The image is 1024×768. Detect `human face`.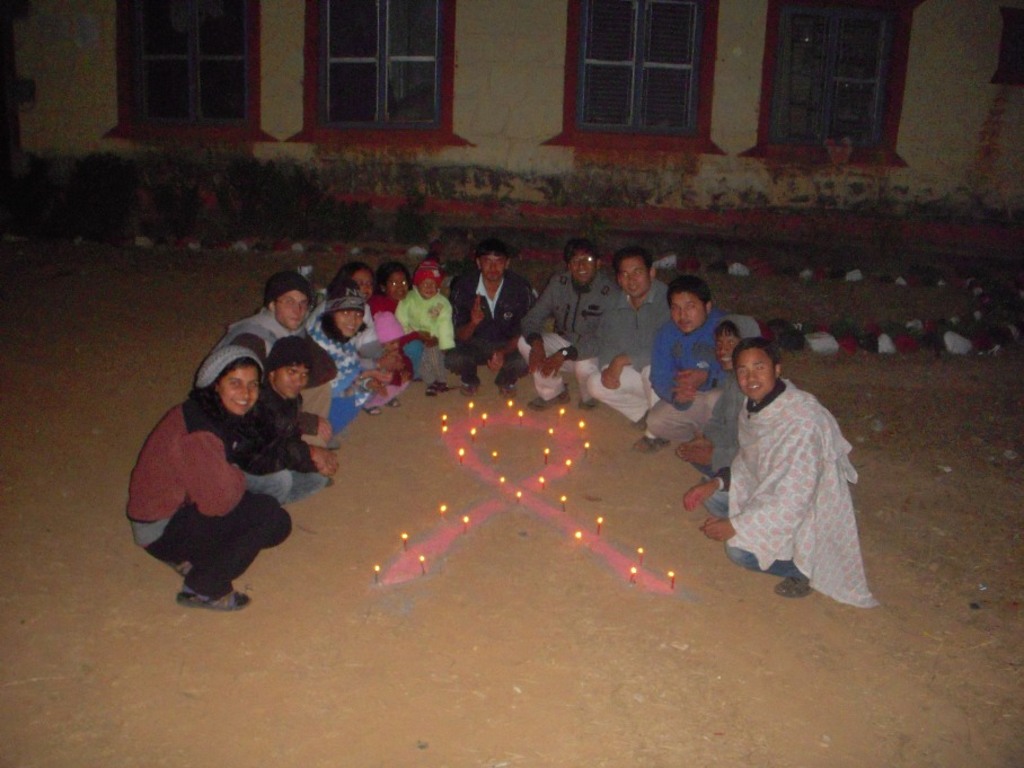
Detection: <bbox>570, 248, 597, 284</bbox>.
